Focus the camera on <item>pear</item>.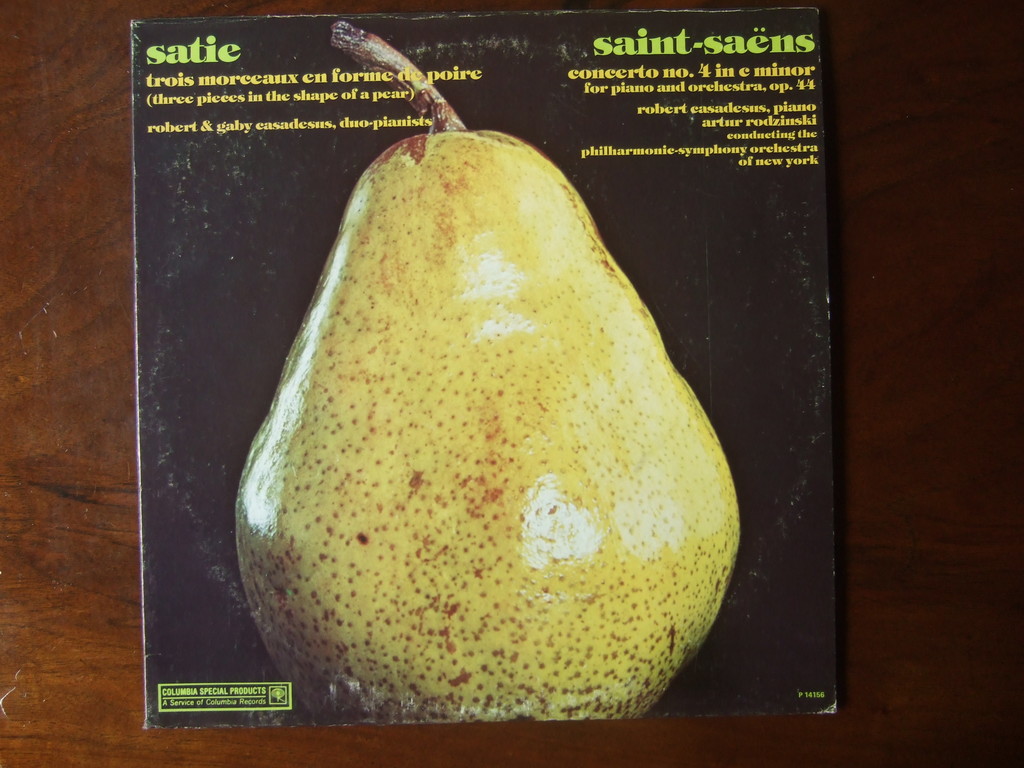
Focus region: box(238, 131, 741, 723).
